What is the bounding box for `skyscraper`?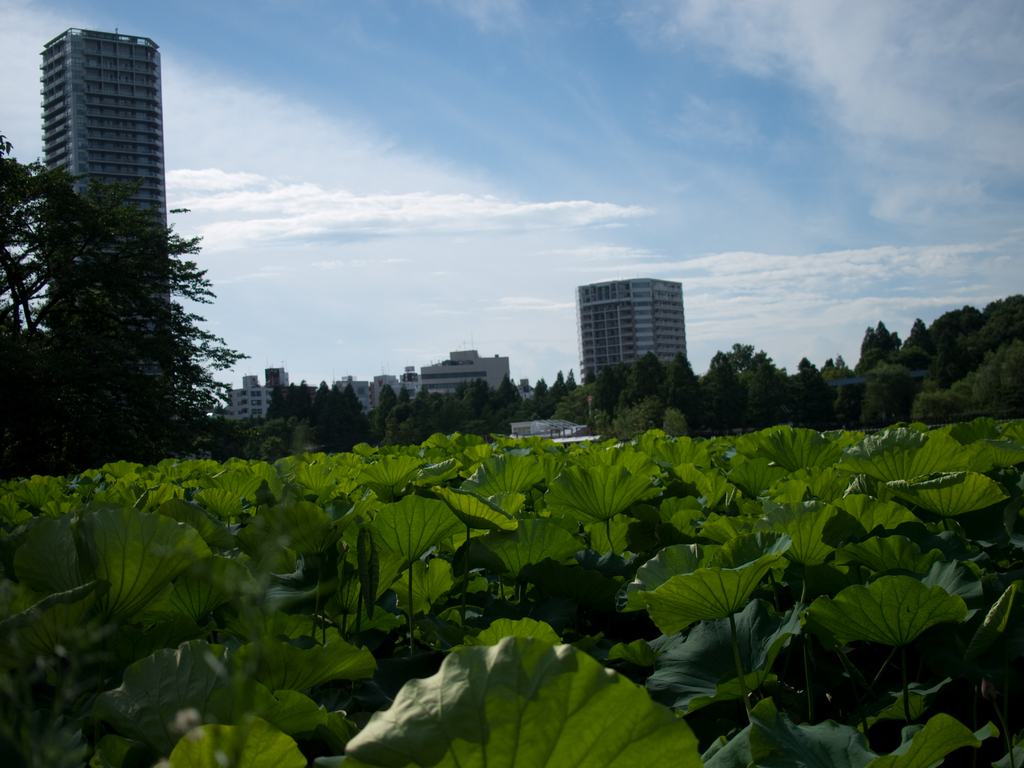
(31,28,188,406).
